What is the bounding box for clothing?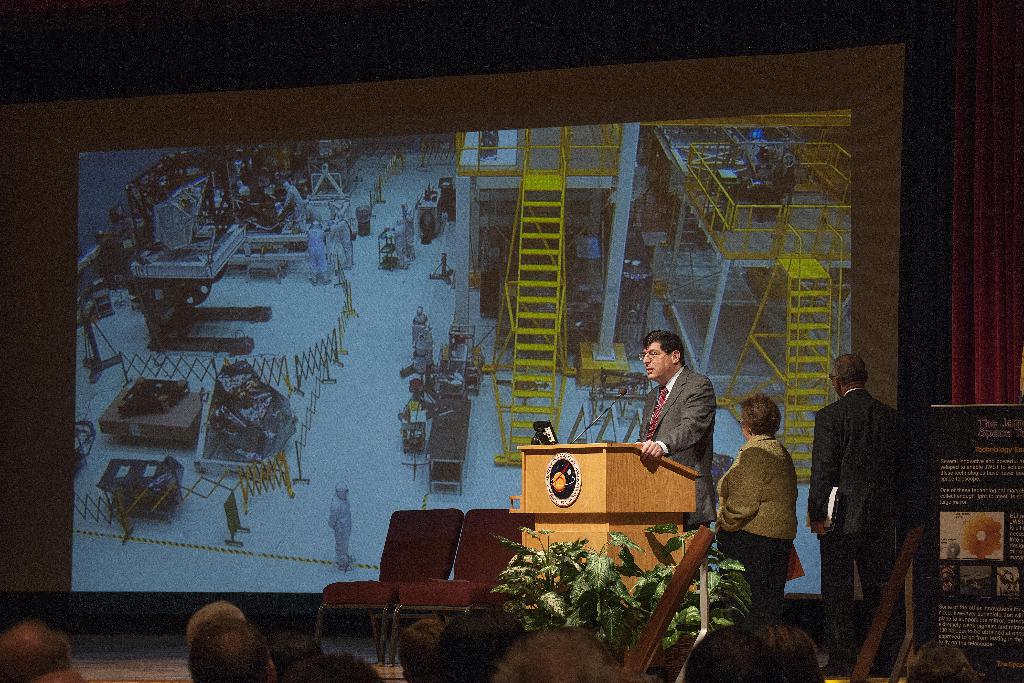
715:433:799:624.
